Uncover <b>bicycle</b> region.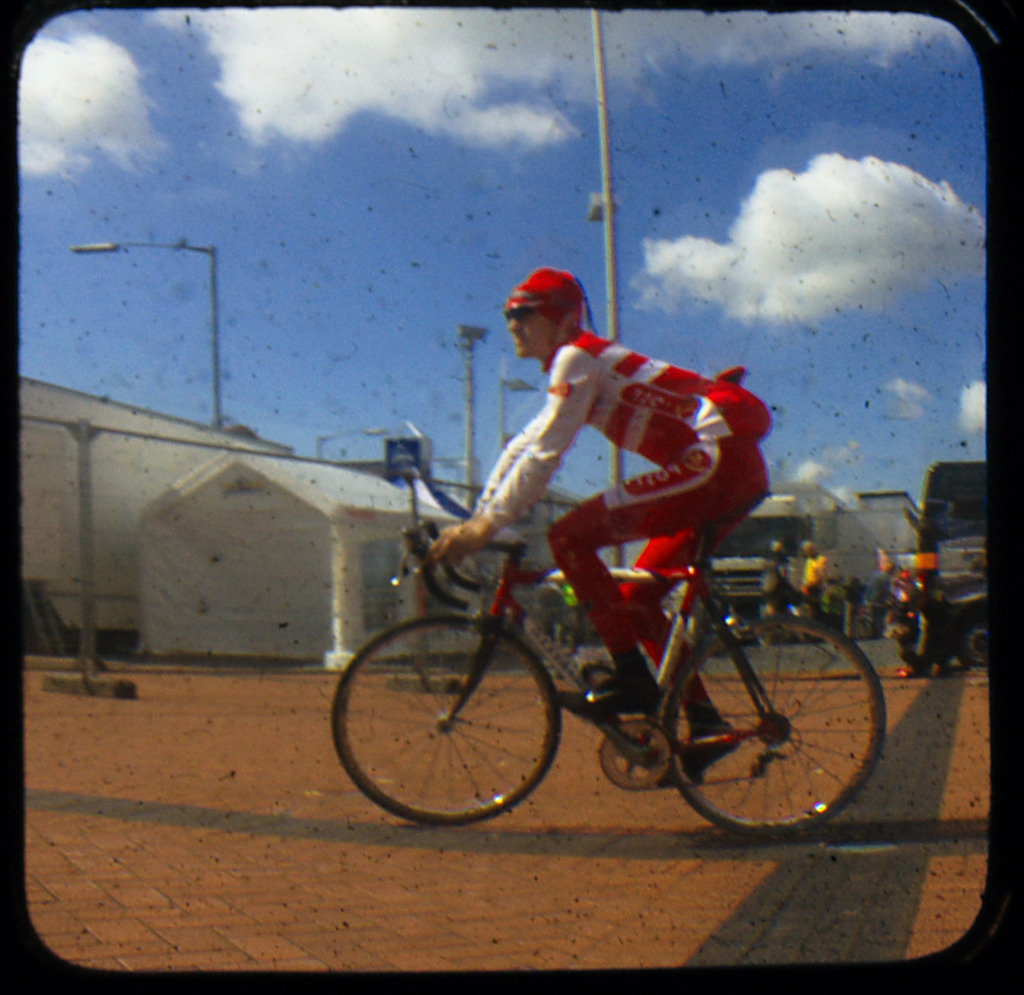
Uncovered: (x1=334, y1=514, x2=900, y2=858).
